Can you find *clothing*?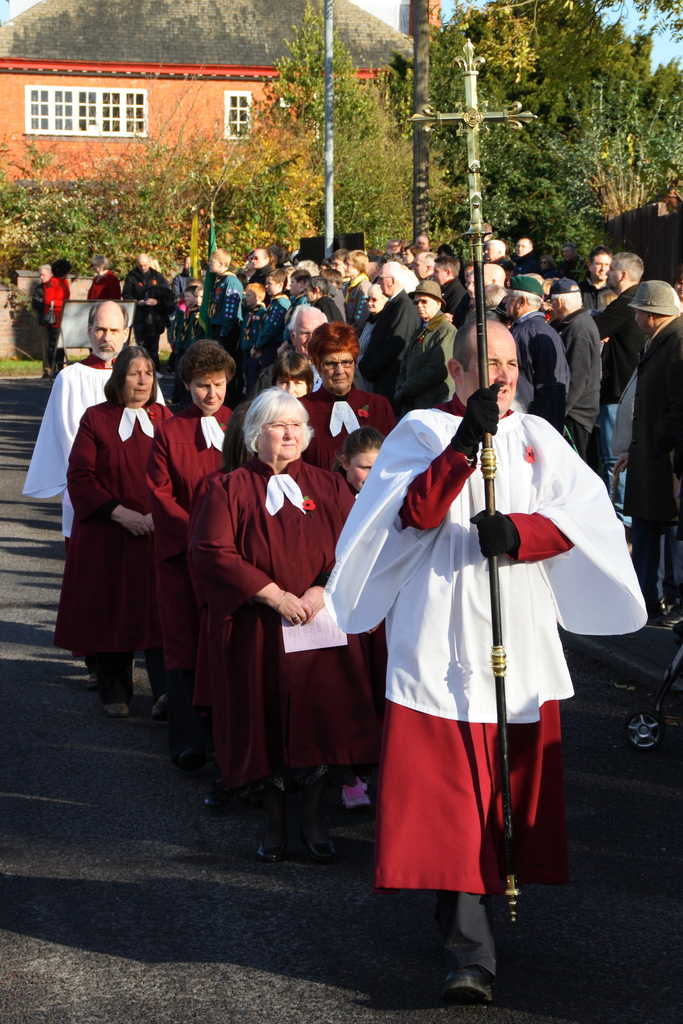
Yes, bounding box: {"x1": 296, "y1": 286, "x2": 305, "y2": 309}.
